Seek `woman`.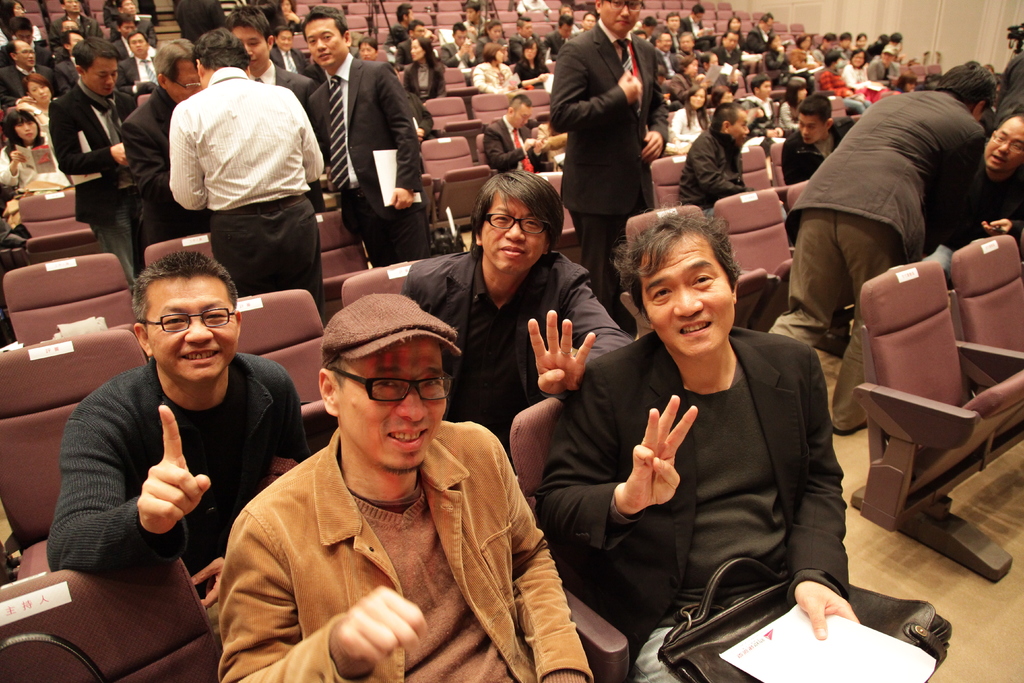
x1=836, y1=45, x2=893, y2=109.
